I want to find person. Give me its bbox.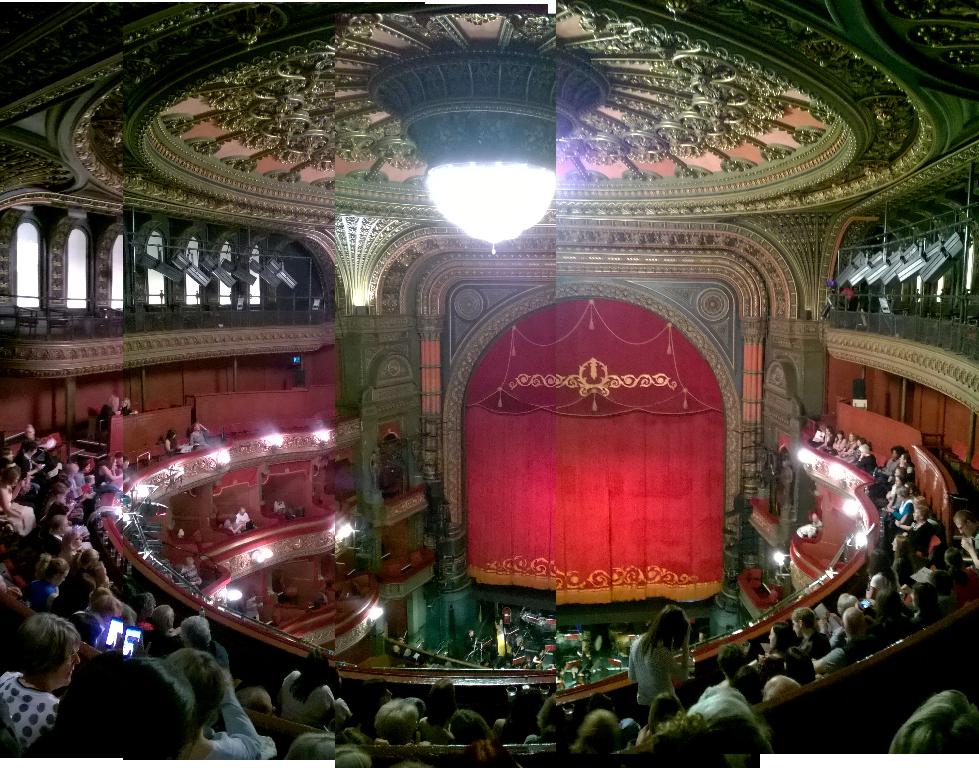
(left=94, top=390, right=121, bottom=422).
